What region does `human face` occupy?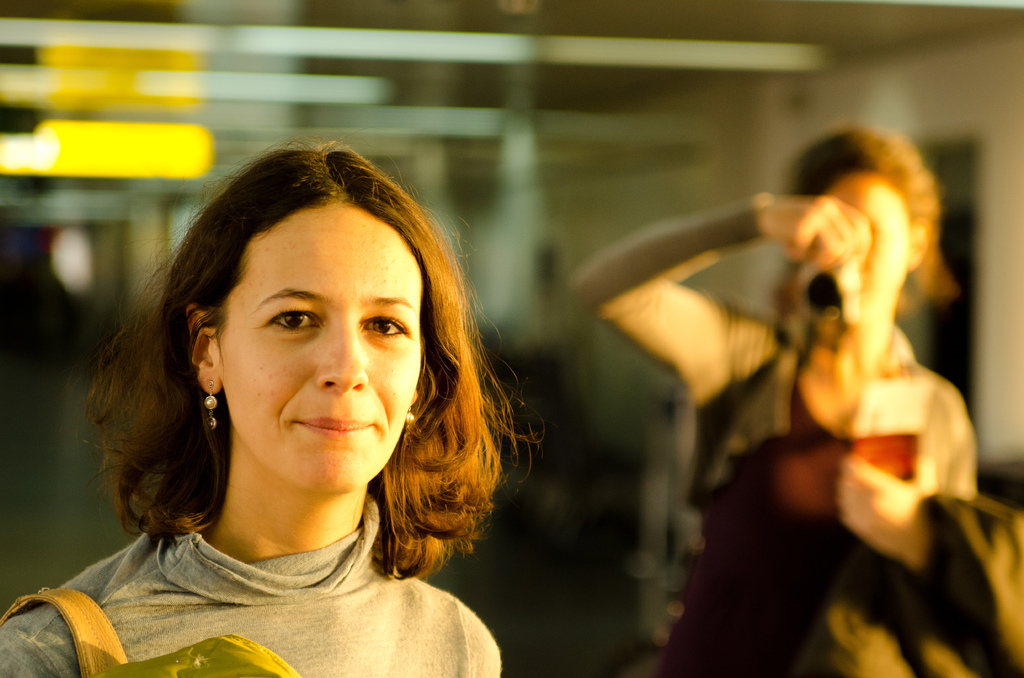
bbox=(803, 181, 905, 325).
